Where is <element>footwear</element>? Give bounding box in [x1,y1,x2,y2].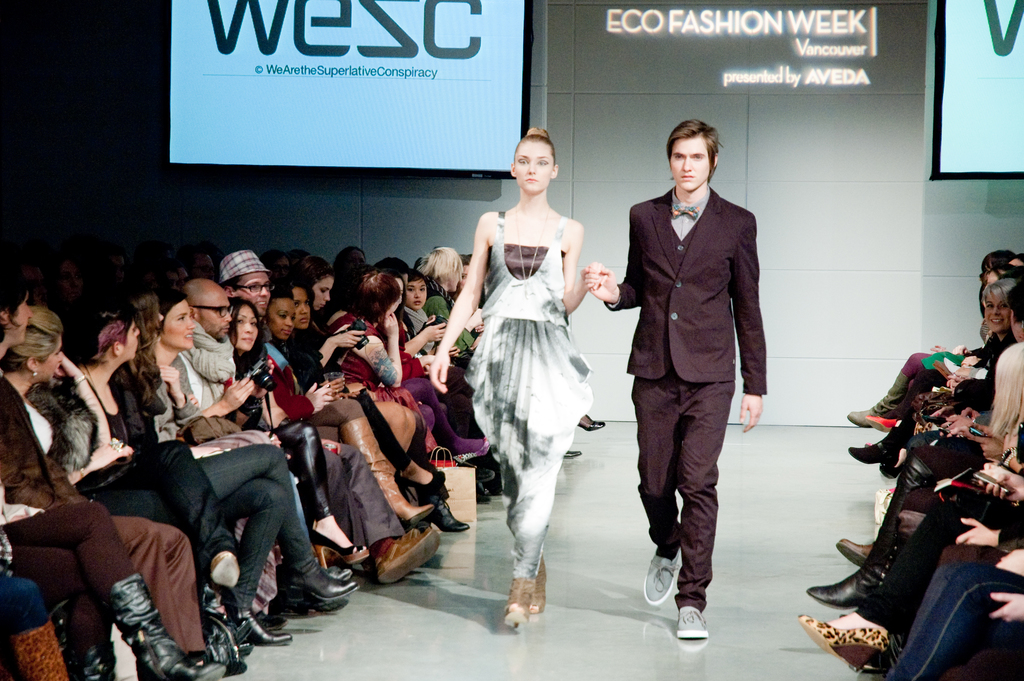
[108,574,228,680].
